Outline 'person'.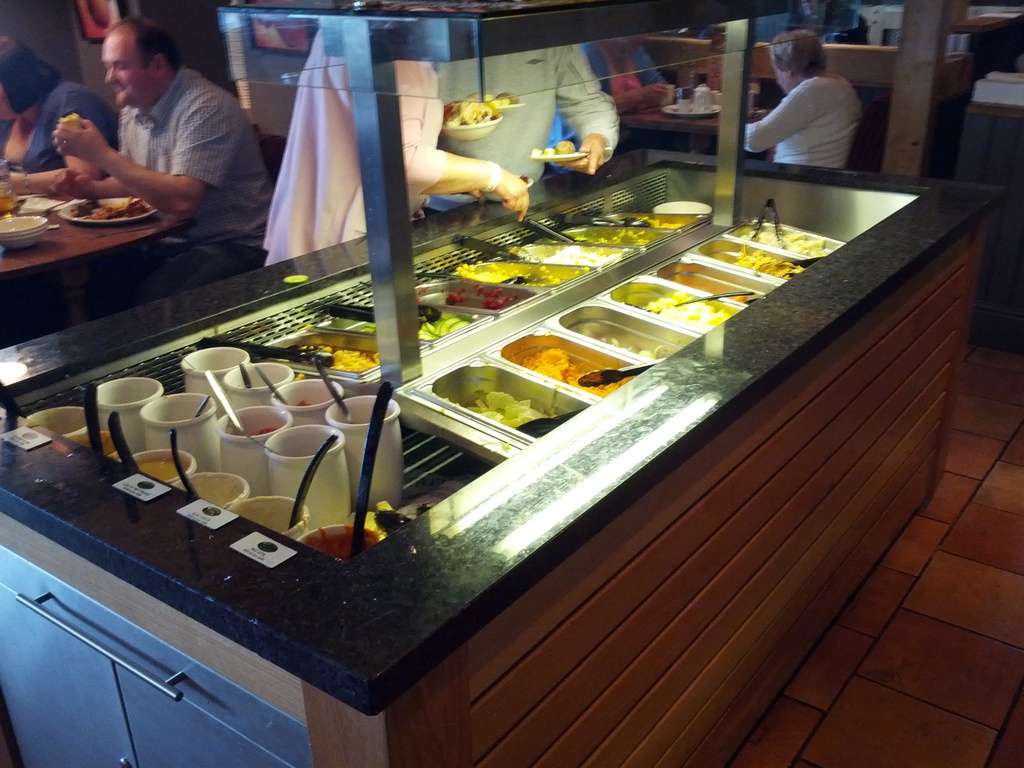
Outline: [x1=549, y1=27, x2=682, y2=164].
